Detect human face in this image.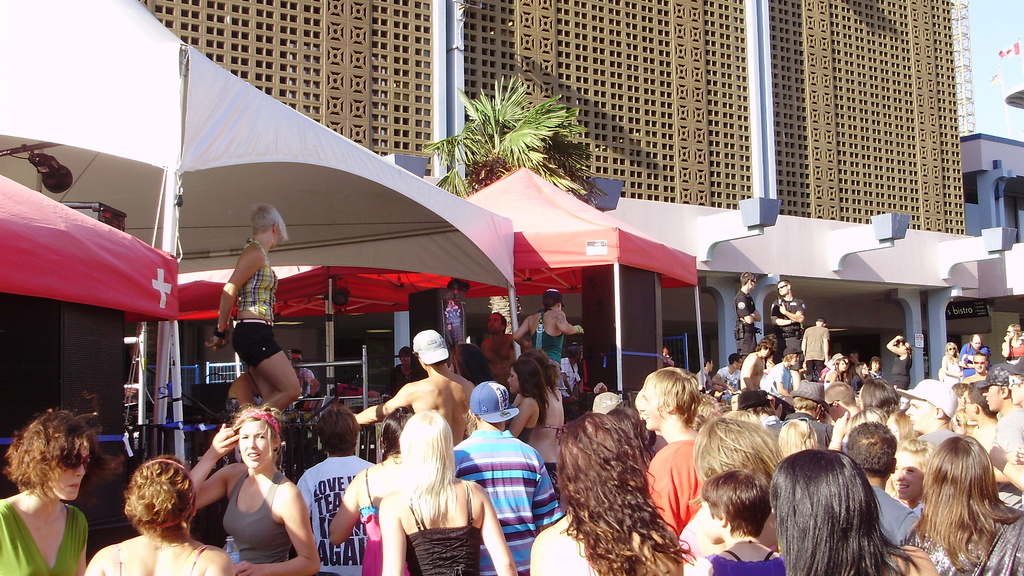
Detection: box=[1004, 326, 1016, 338].
